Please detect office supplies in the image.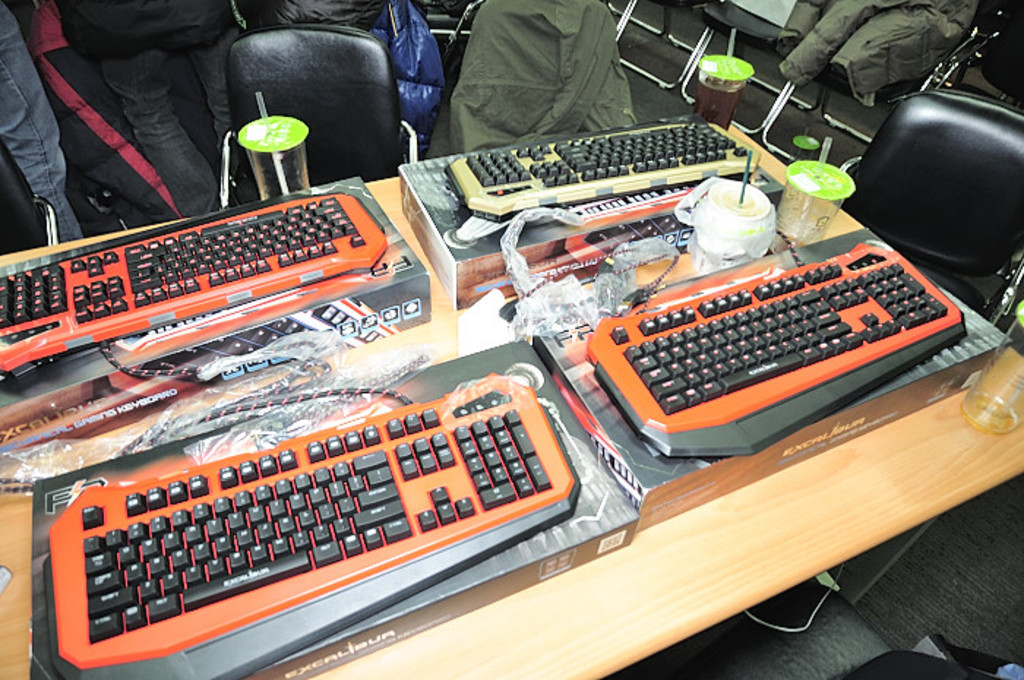
[left=0, top=193, right=374, bottom=374].
